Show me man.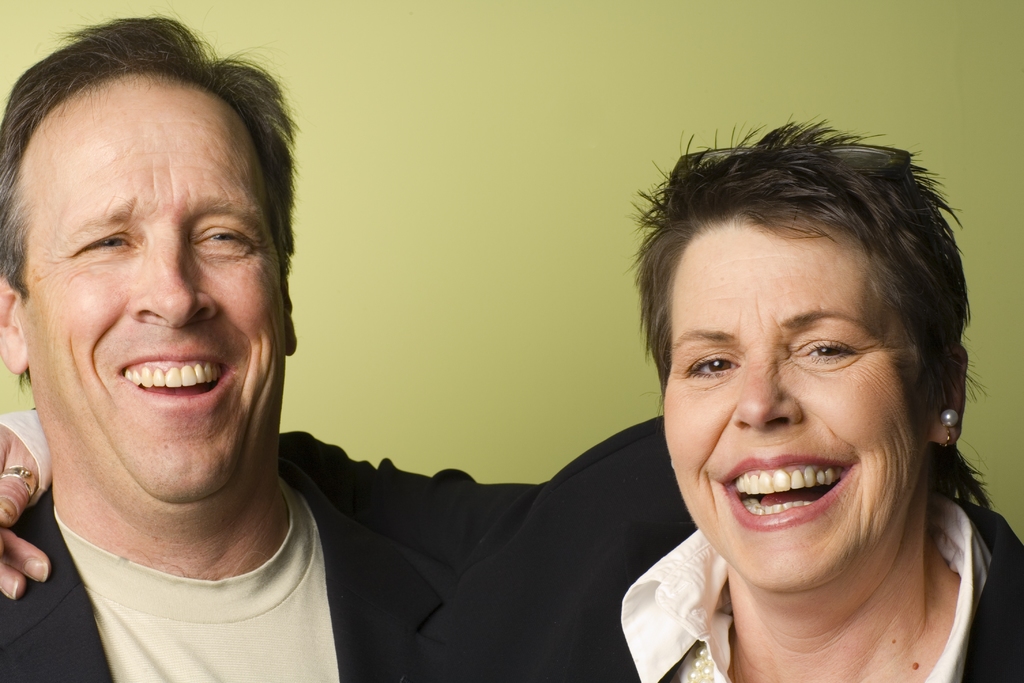
man is here: (0,7,548,682).
